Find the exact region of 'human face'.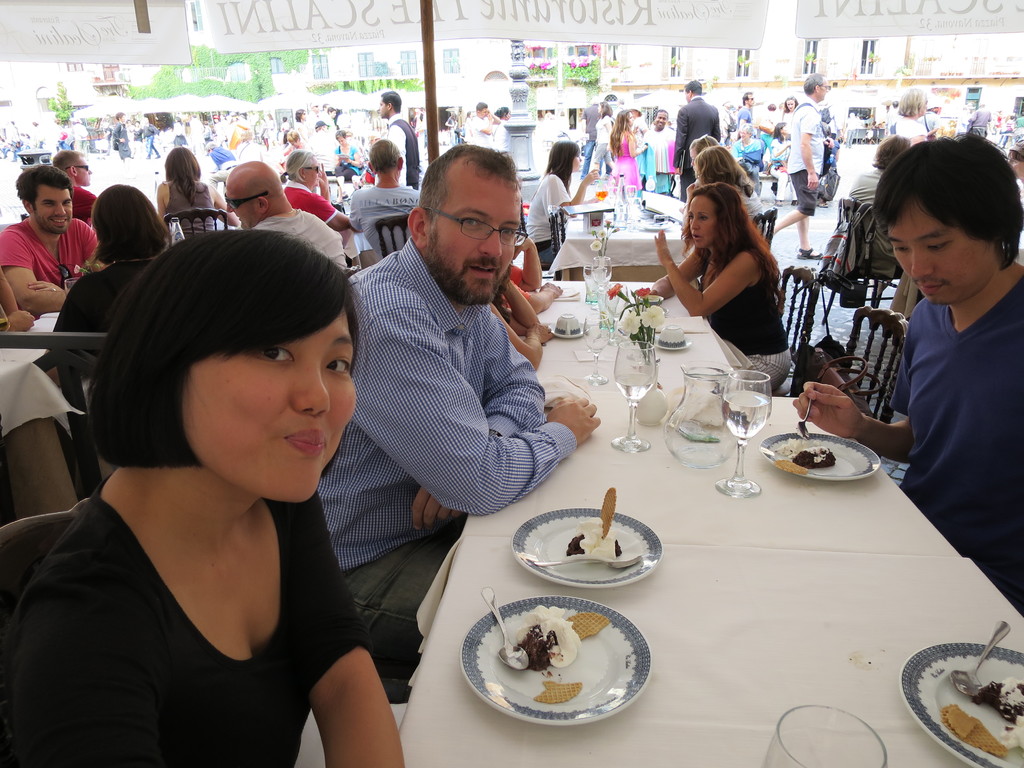
Exact region: left=224, top=183, right=257, bottom=228.
